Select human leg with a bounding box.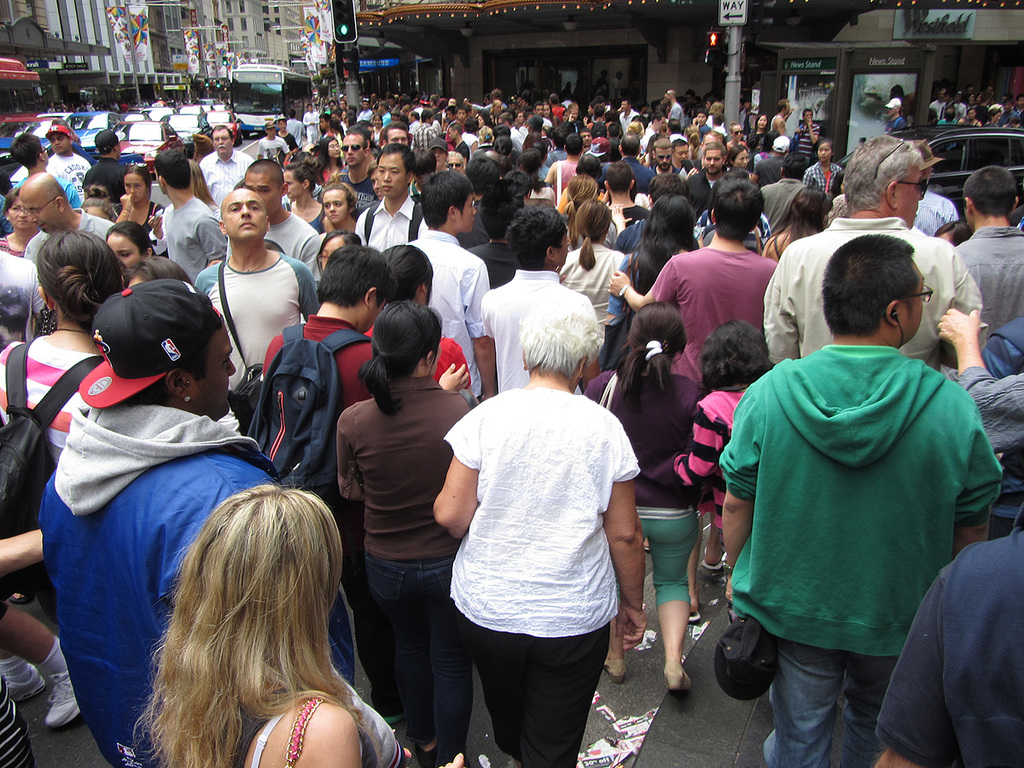
crop(360, 536, 425, 731).
